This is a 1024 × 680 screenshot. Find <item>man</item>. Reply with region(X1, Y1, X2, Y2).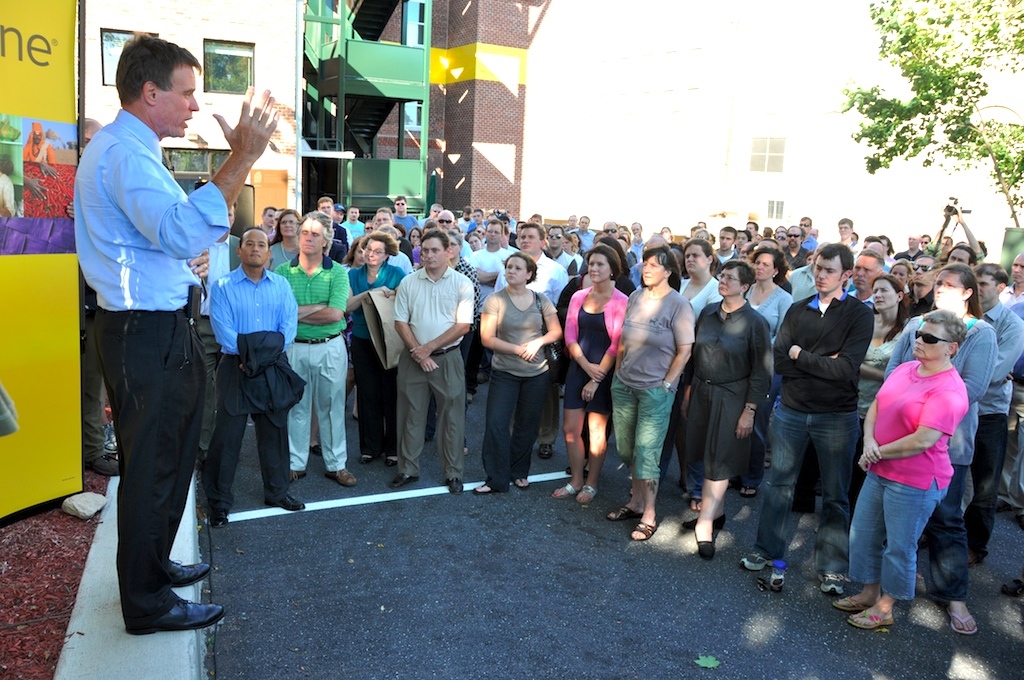
region(262, 205, 276, 234).
